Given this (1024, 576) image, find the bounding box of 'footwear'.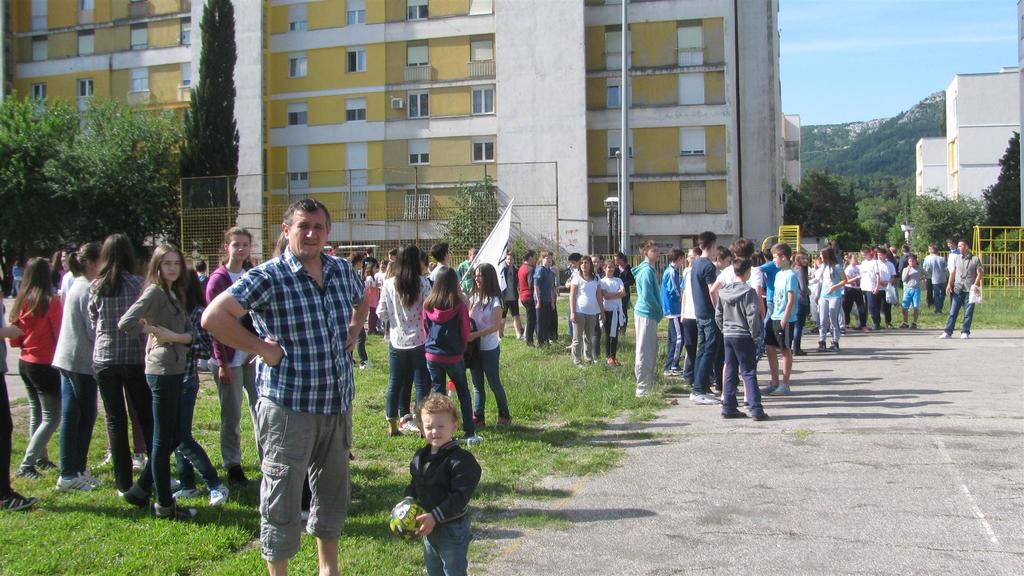
bbox(131, 451, 147, 469).
